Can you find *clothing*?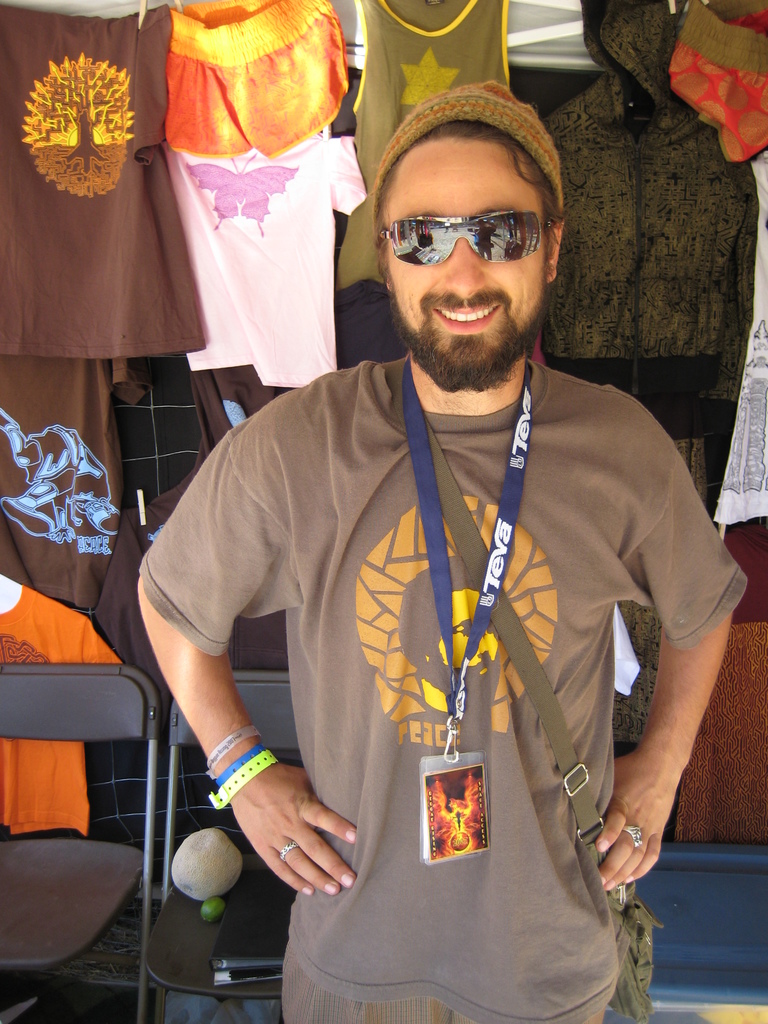
Yes, bounding box: x1=337, y1=0, x2=517, y2=292.
